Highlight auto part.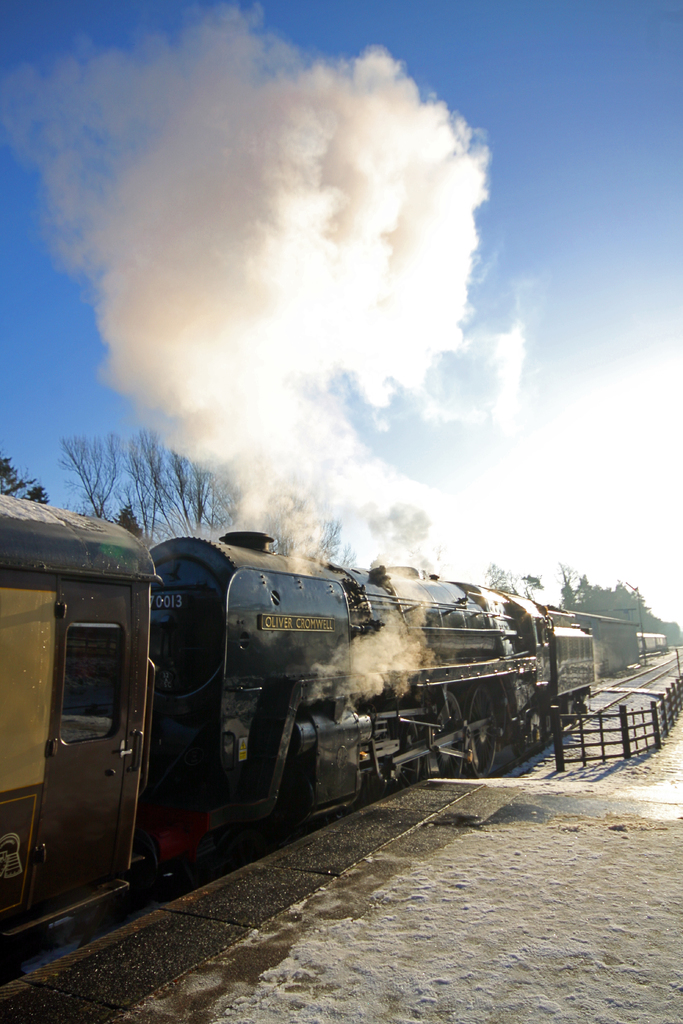
Highlighted region: [left=464, top=690, right=498, bottom=777].
